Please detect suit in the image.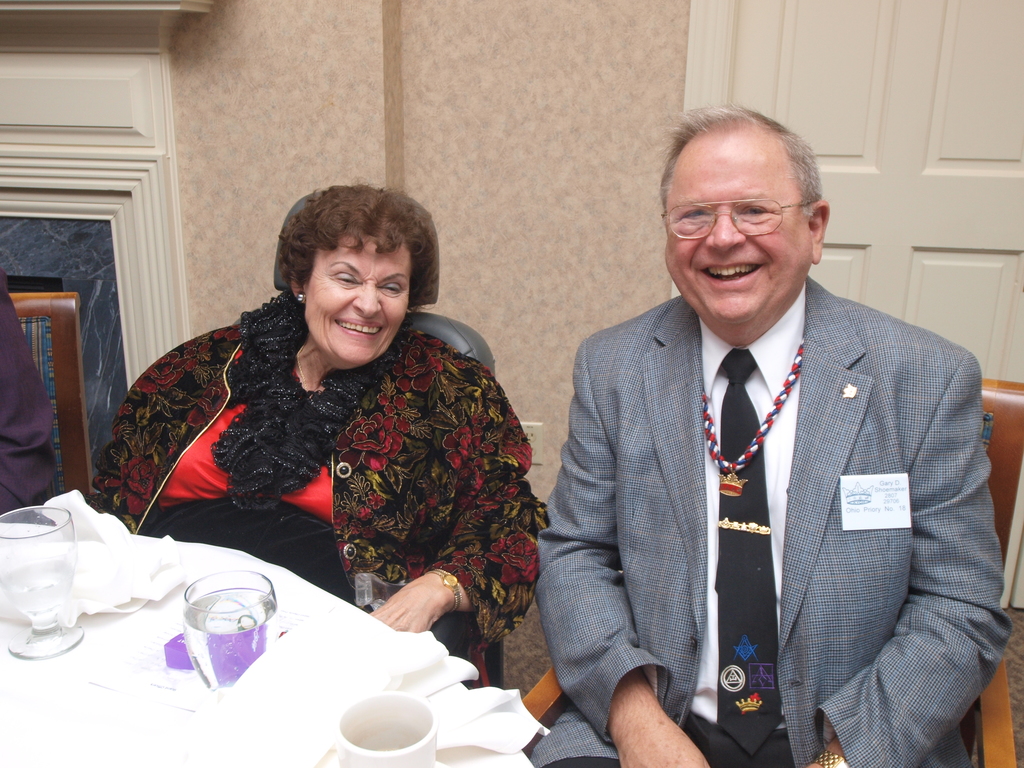
bbox=[533, 145, 1002, 764].
